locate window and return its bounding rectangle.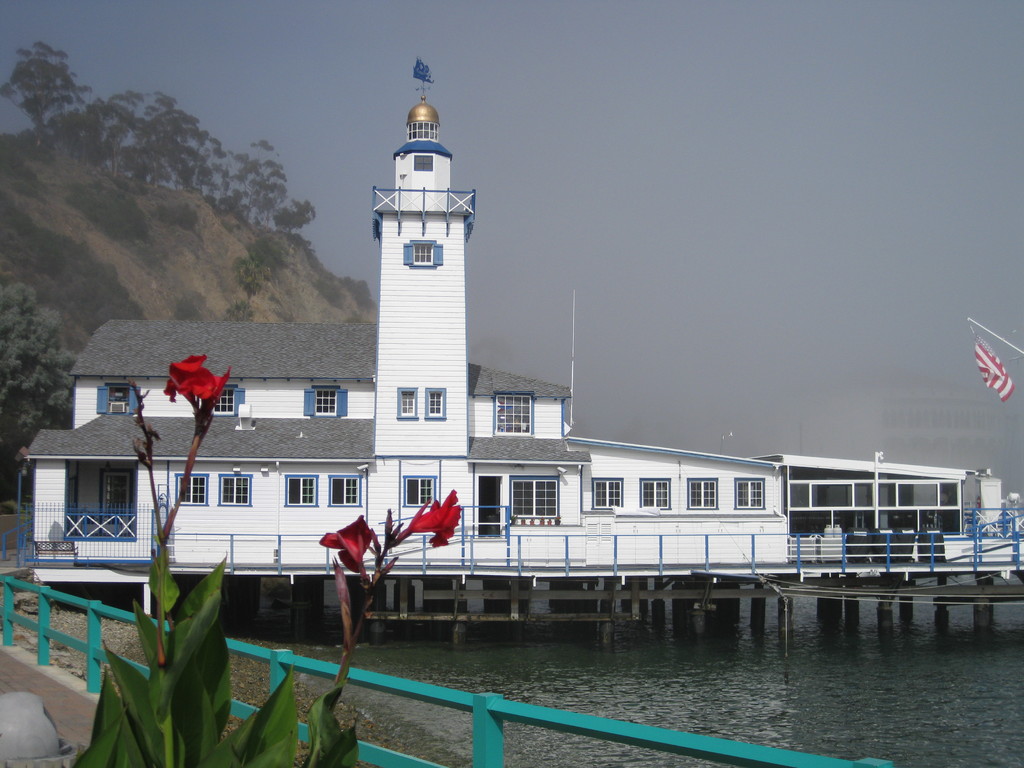
<box>413,152,435,173</box>.
